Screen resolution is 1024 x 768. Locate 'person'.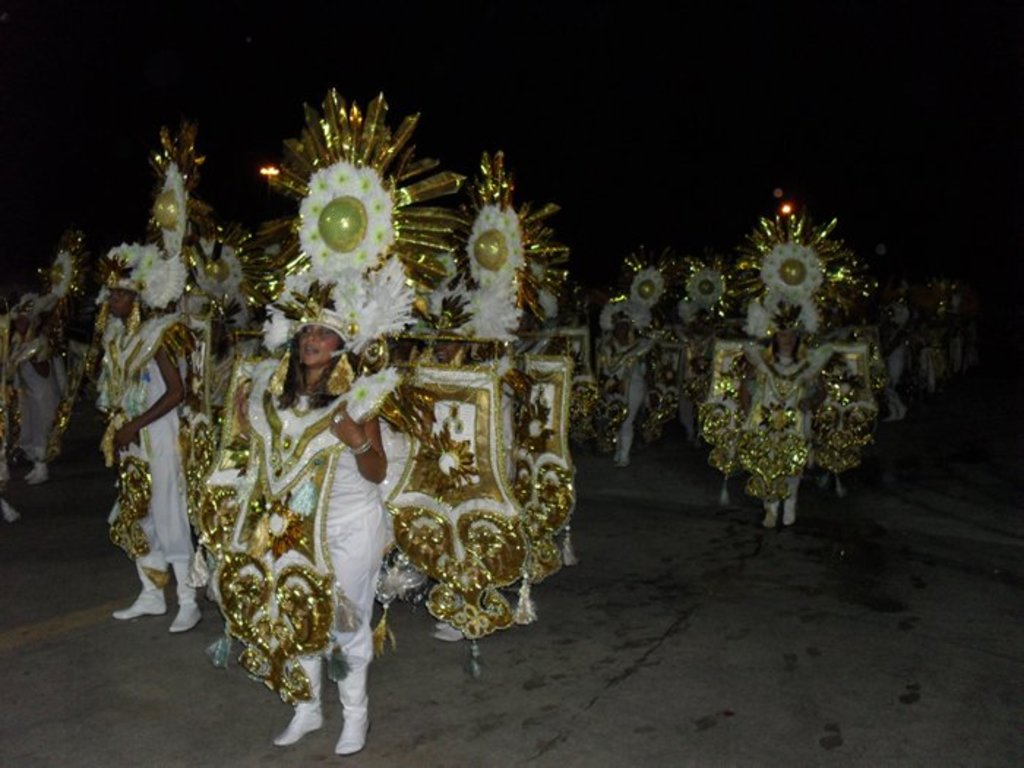
[x1=427, y1=329, x2=487, y2=635].
